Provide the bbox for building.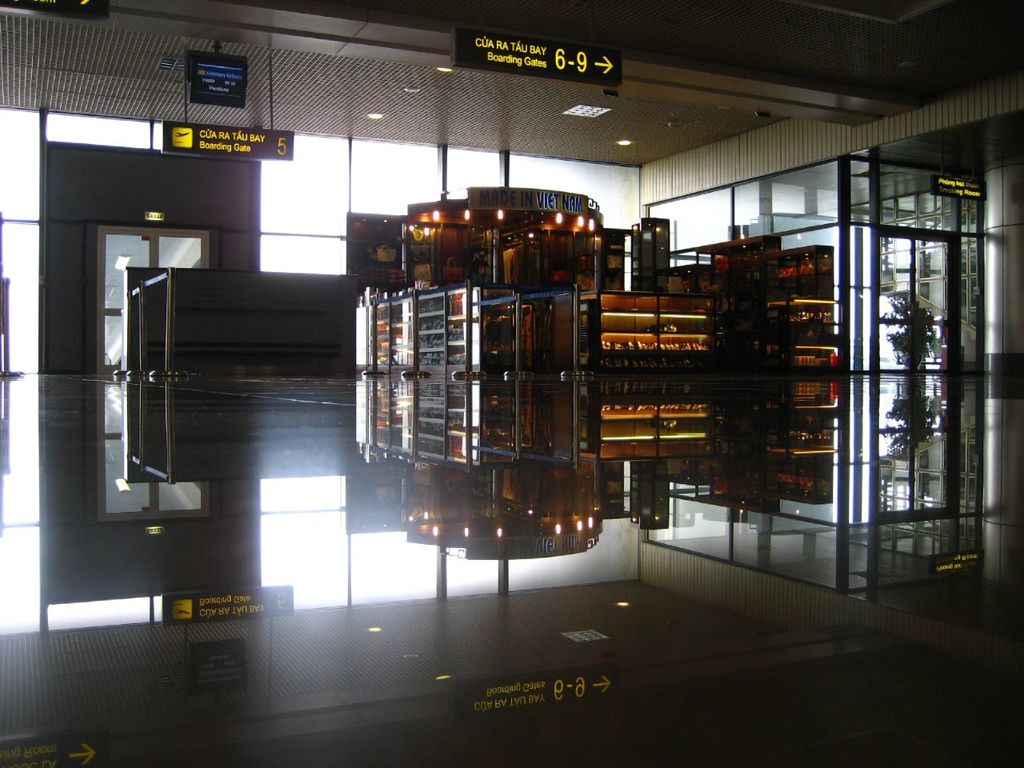
x1=0 y1=0 x2=1023 y2=767.
